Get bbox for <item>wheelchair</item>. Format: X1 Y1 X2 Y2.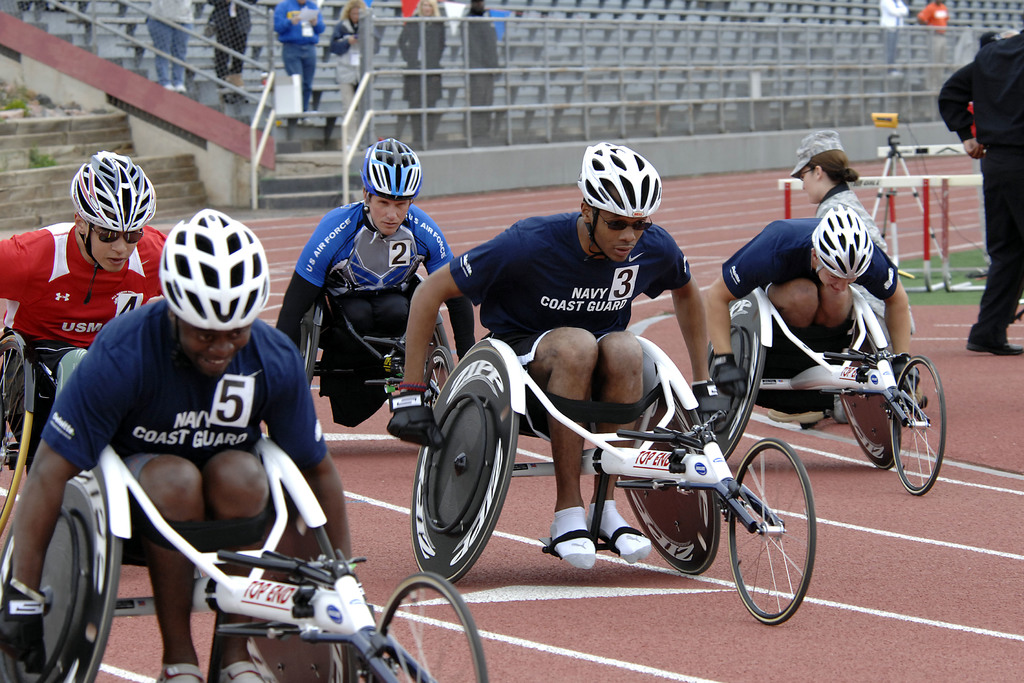
691 280 956 497.
